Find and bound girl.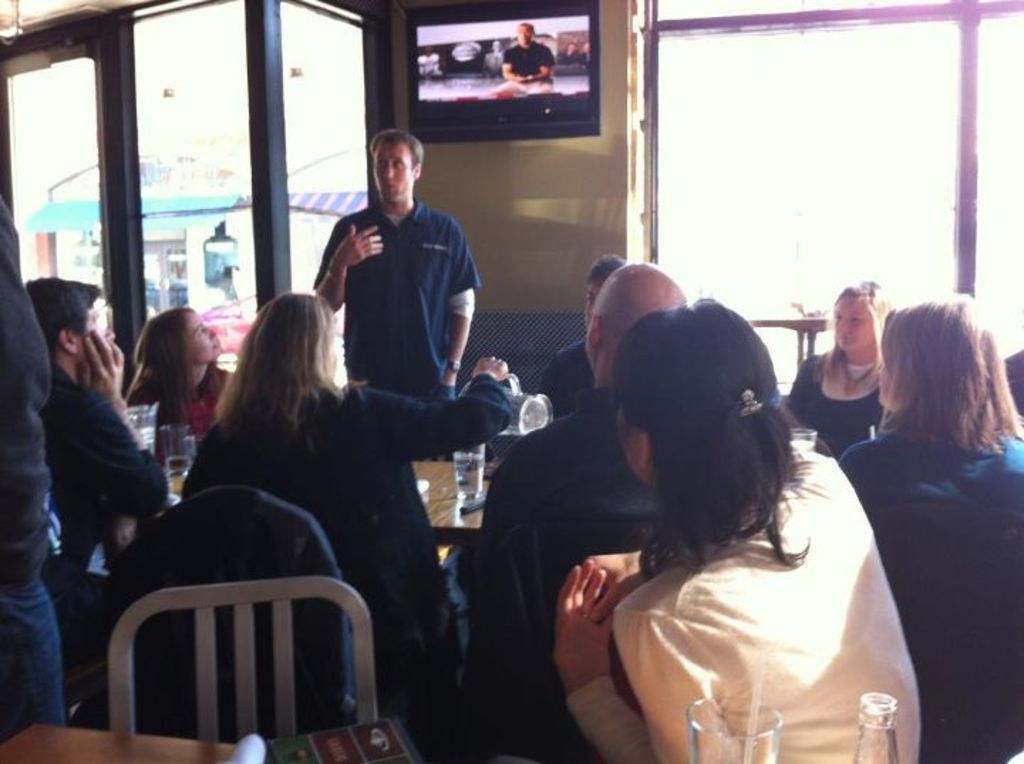
Bound: 778,277,914,460.
